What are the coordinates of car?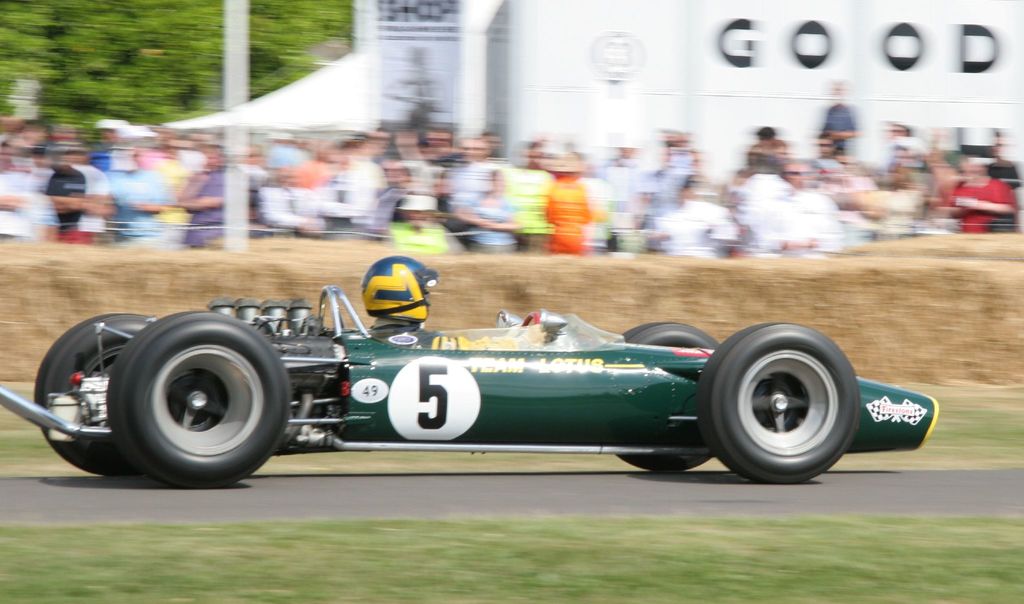
locate(0, 289, 936, 485).
